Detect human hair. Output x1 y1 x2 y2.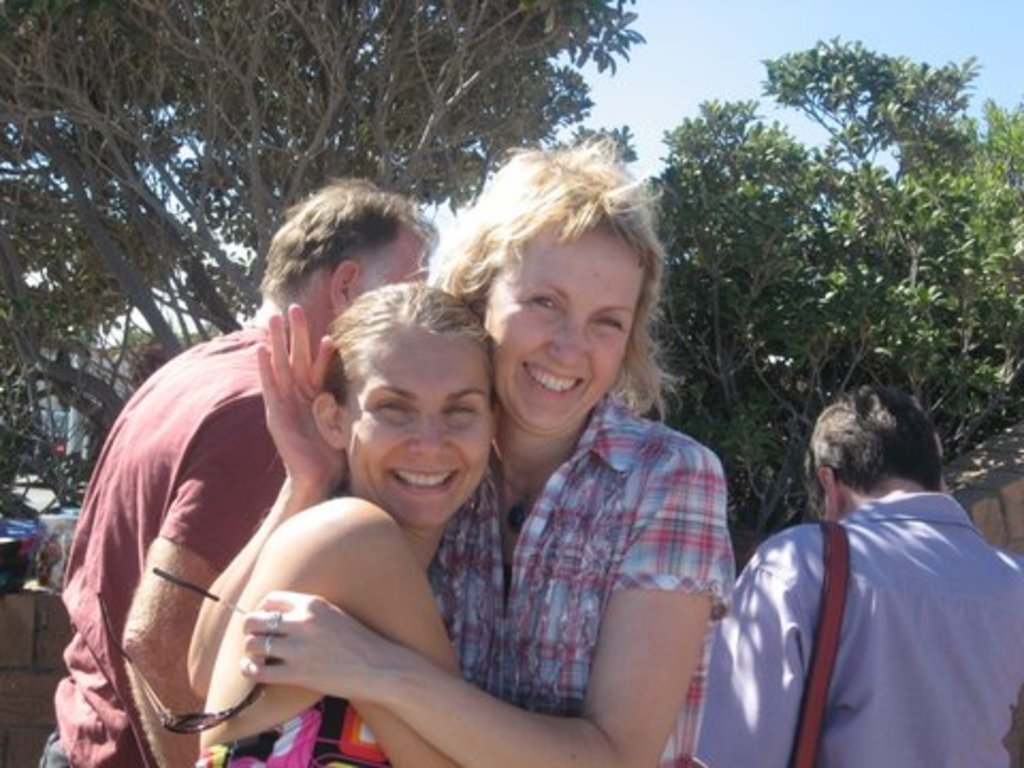
316 282 499 501.
